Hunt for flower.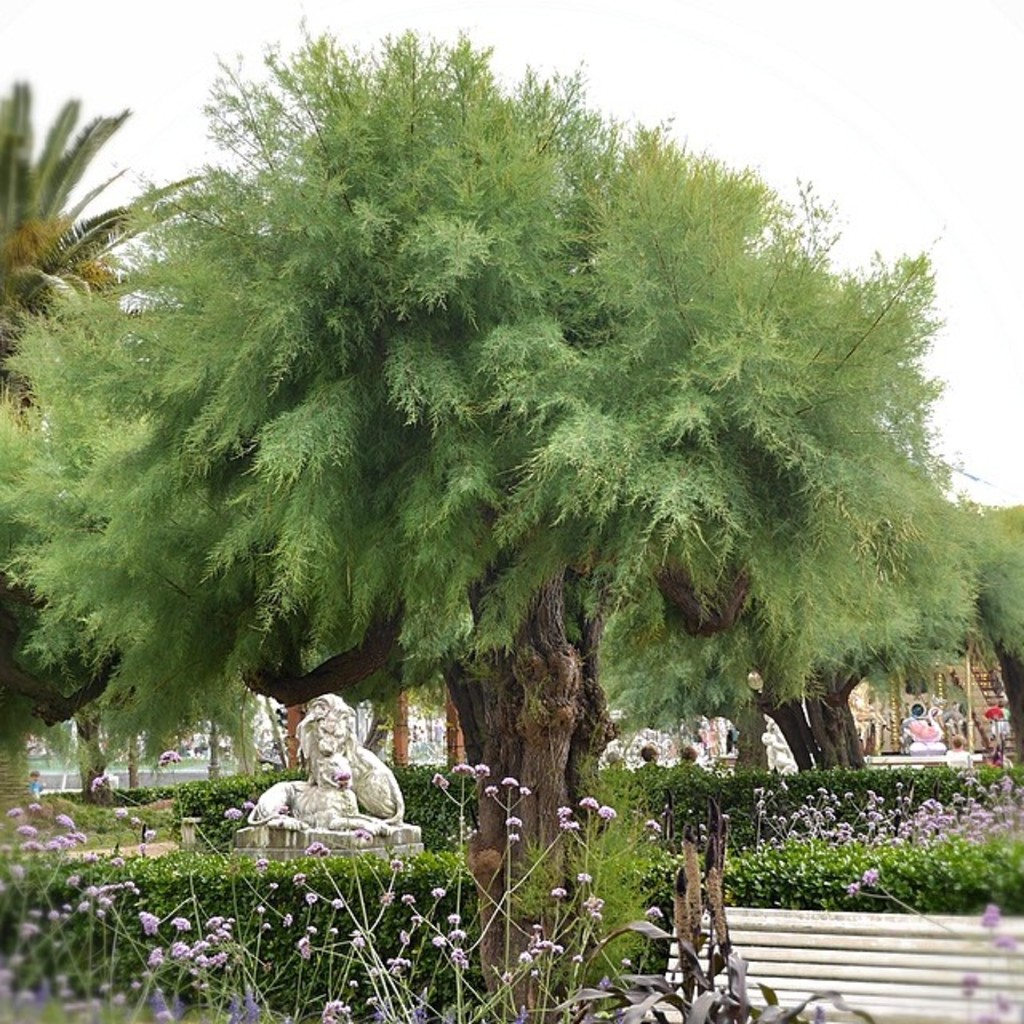
Hunted down at (x1=400, y1=893, x2=411, y2=904).
